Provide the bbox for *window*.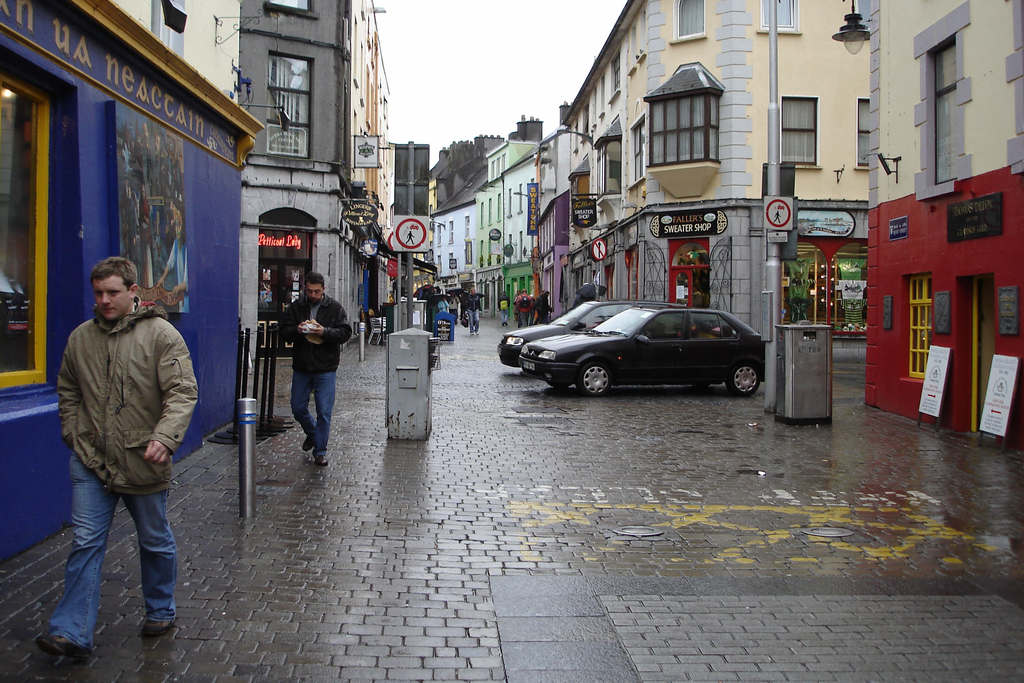
[x1=262, y1=0, x2=315, y2=15].
